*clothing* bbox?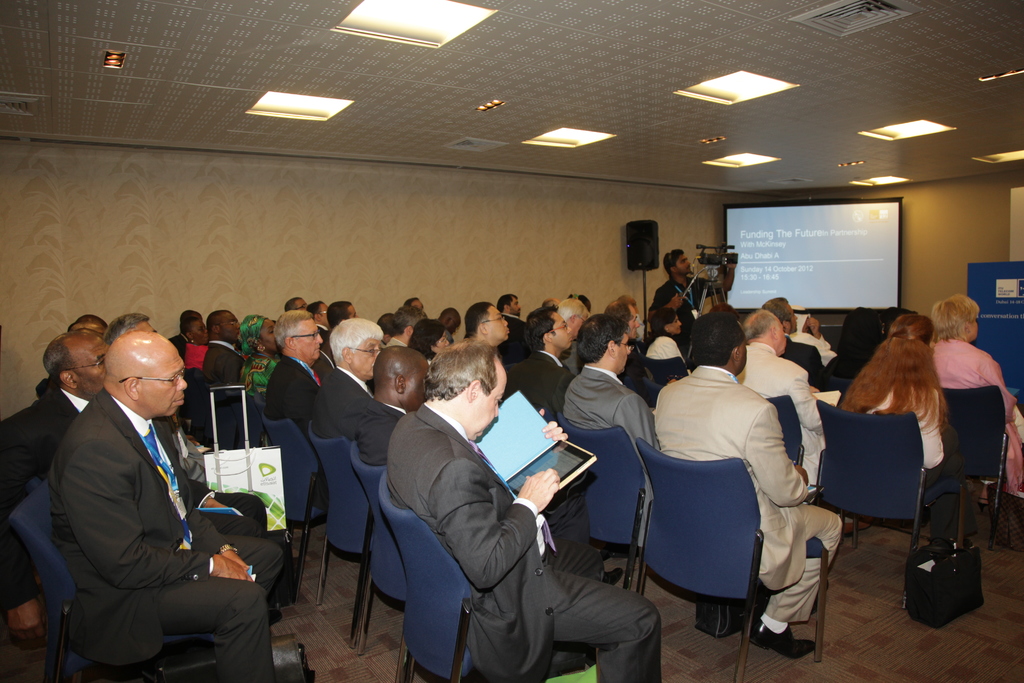
(351,399,415,469)
